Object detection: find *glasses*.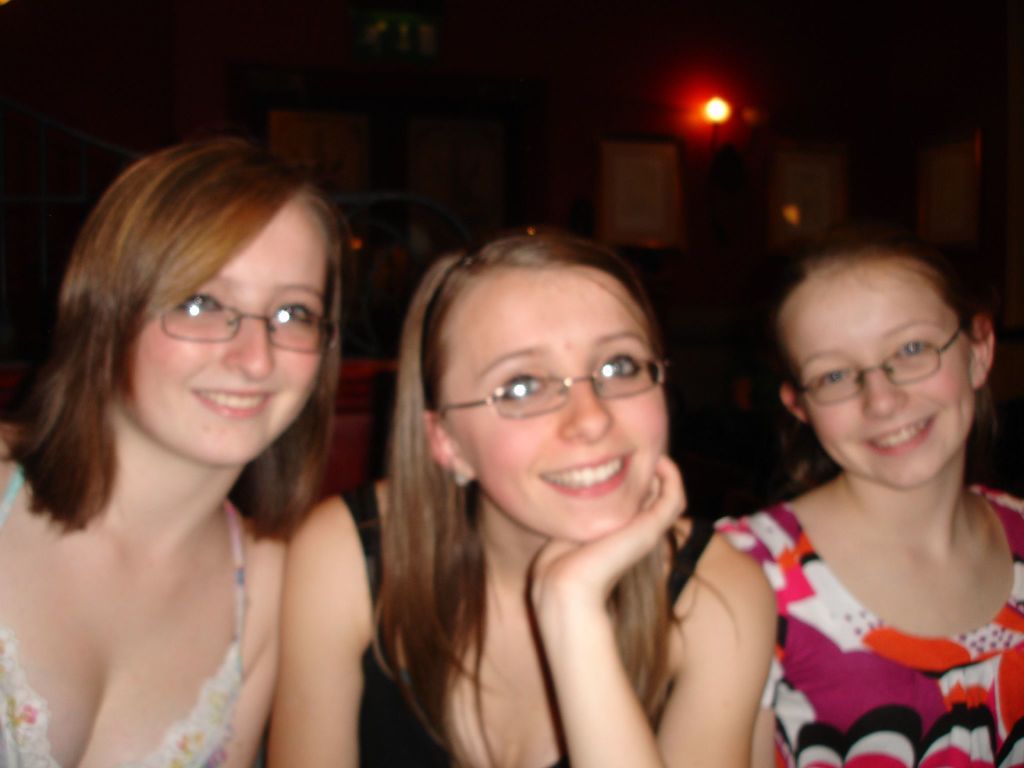
BBox(147, 294, 342, 357).
